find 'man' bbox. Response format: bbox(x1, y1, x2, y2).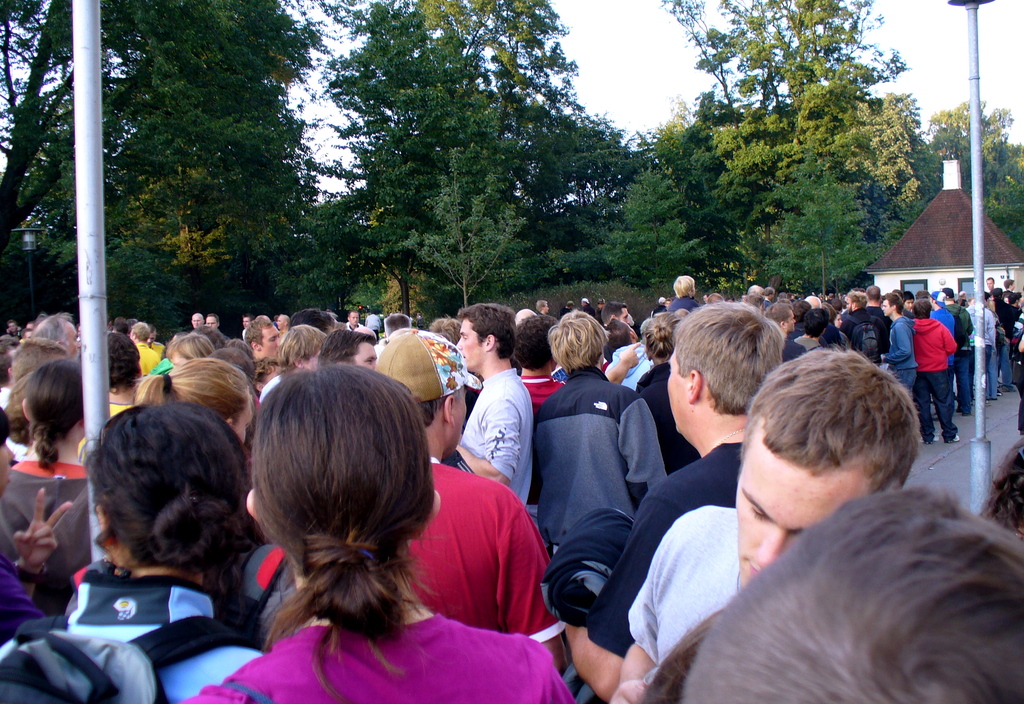
bbox(343, 309, 364, 330).
